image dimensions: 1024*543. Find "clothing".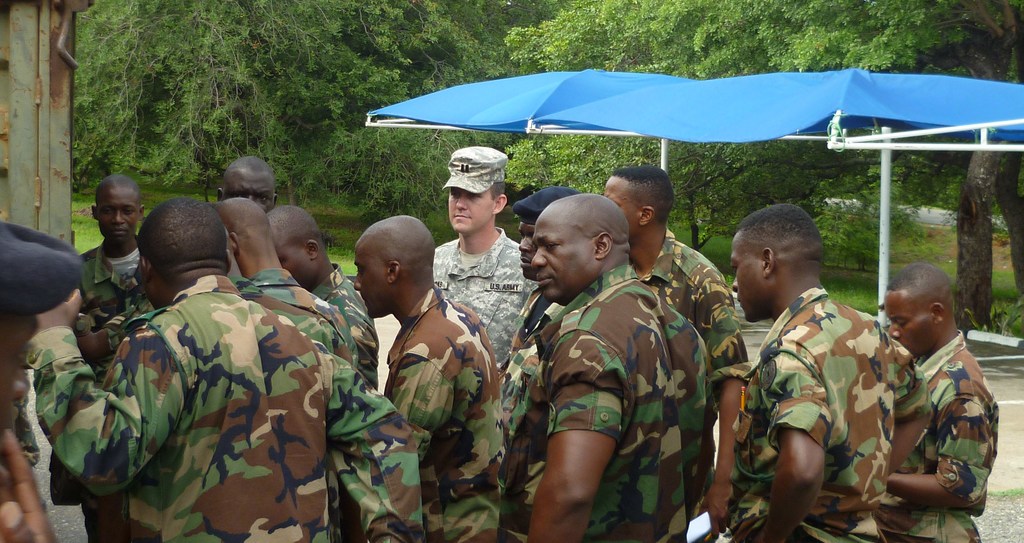
bbox(65, 244, 154, 390).
